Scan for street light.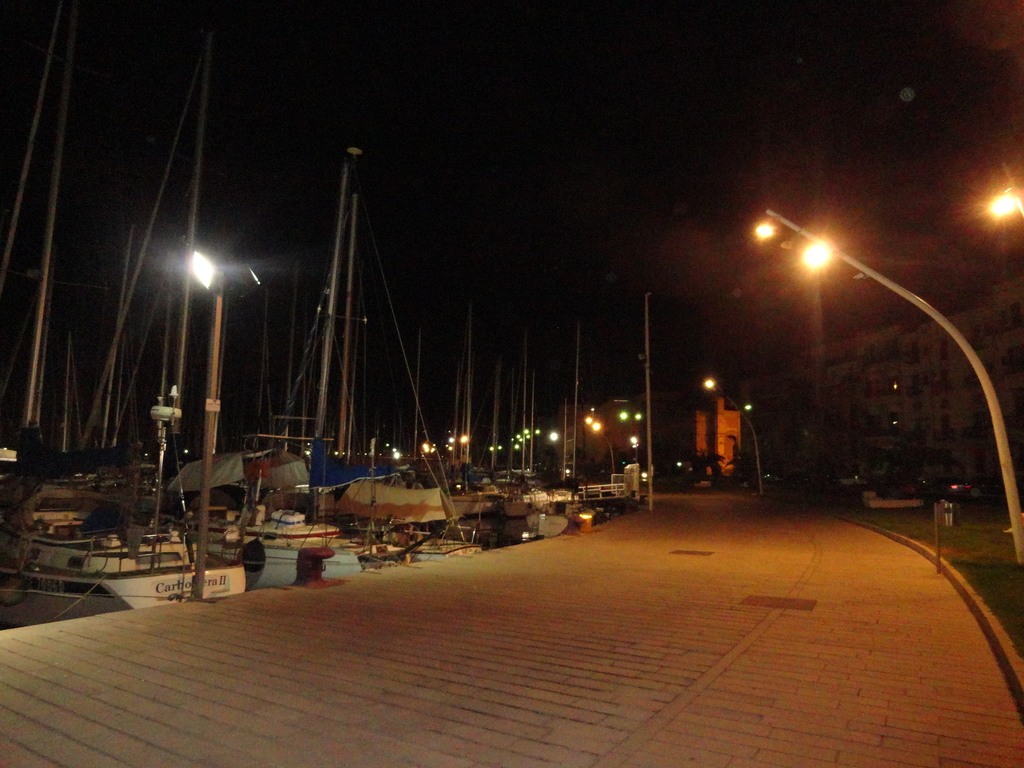
Scan result: (x1=747, y1=187, x2=996, y2=582).
